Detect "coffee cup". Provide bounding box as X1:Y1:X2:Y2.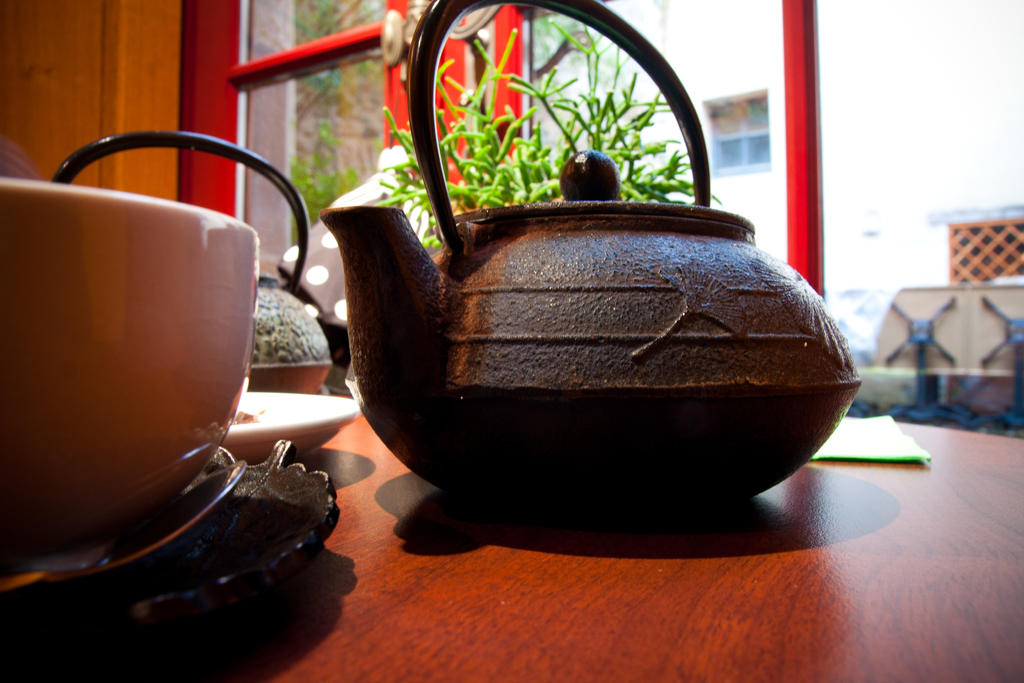
0:176:262:572.
